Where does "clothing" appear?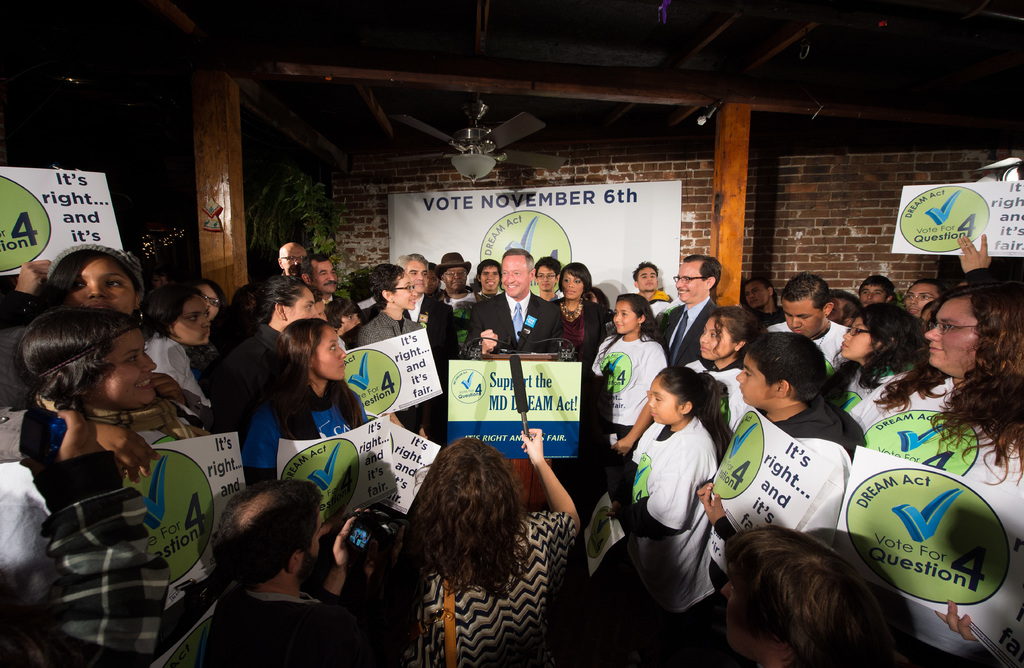
Appears at pyautogui.locateOnScreen(836, 370, 1023, 667).
